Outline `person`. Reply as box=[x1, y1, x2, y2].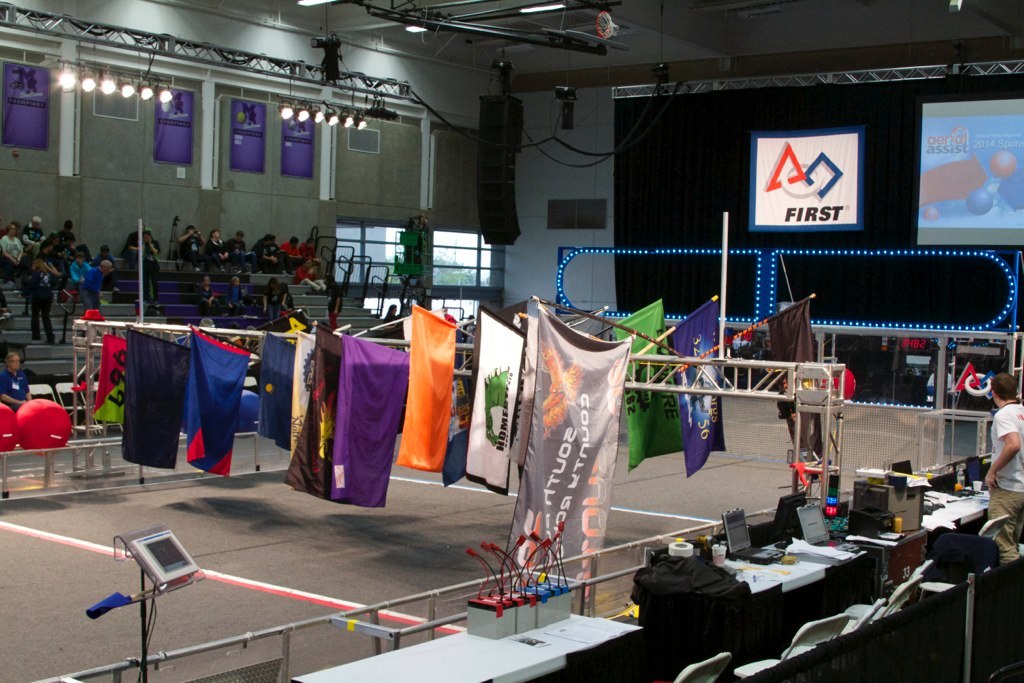
box=[0, 346, 30, 410].
